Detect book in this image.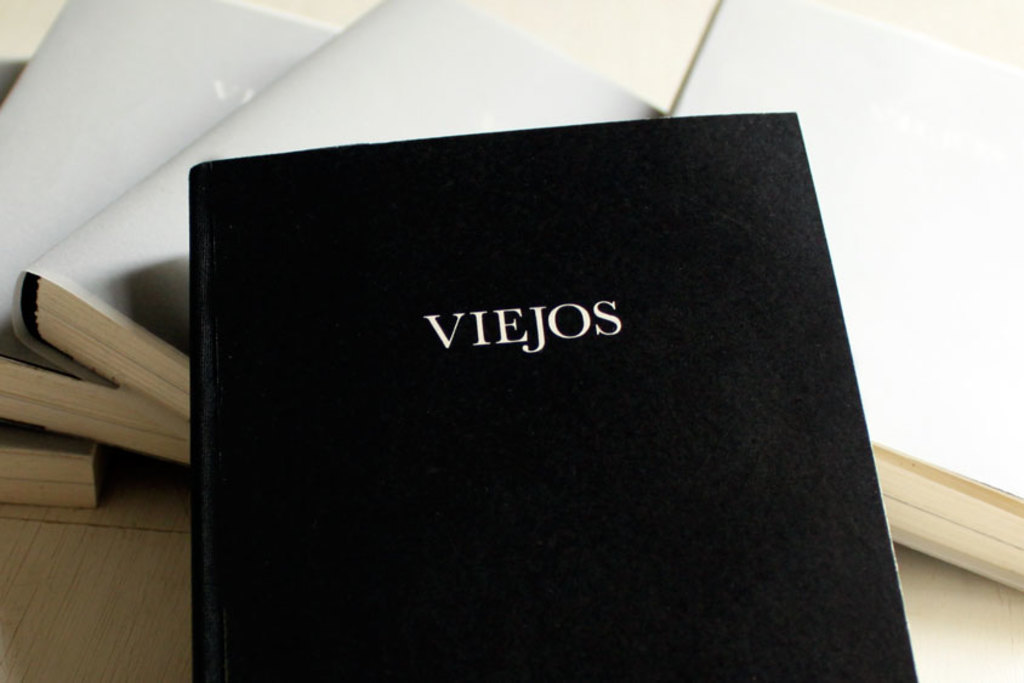
Detection: {"x1": 659, "y1": 0, "x2": 1023, "y2": 601}.
